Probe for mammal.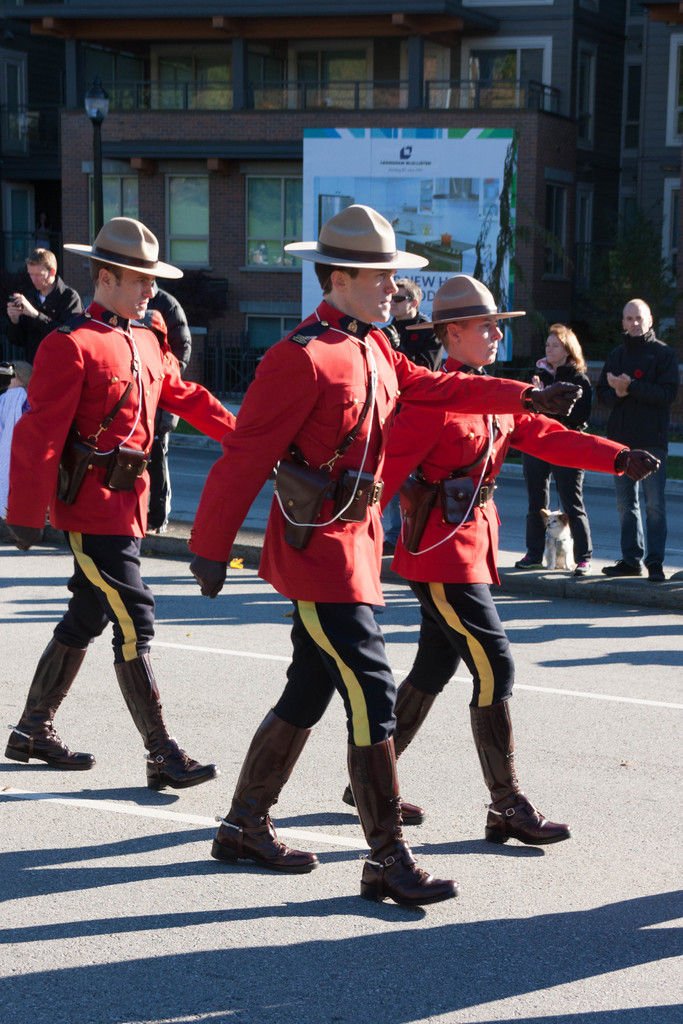
Probe result: 377, 277, 446, 545.
